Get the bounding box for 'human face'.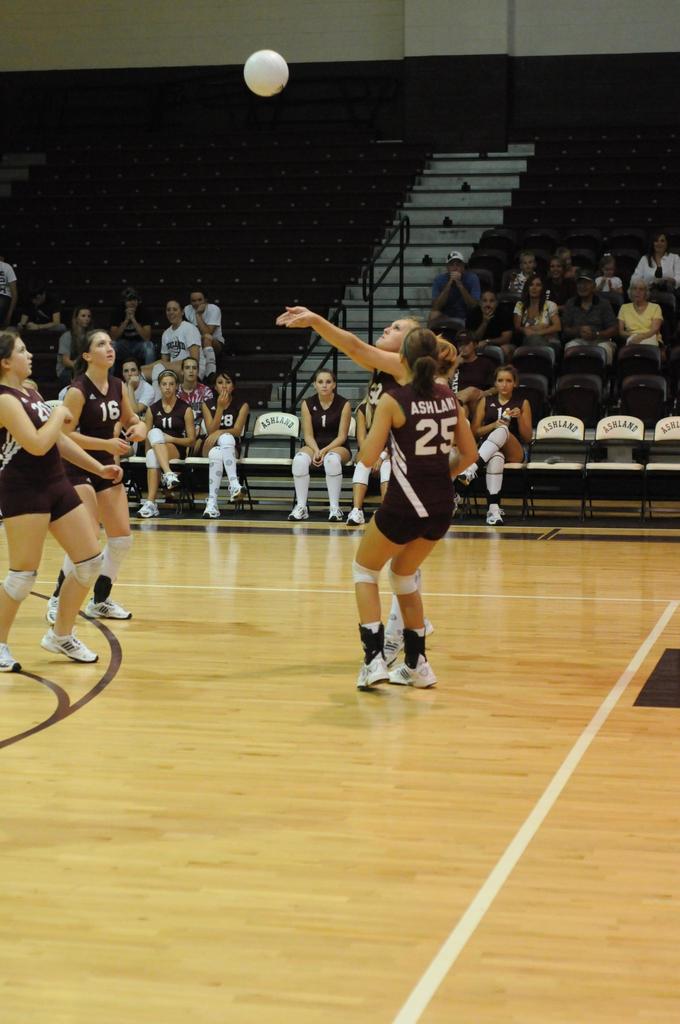
x1=522, y1=254, x2=534, y2=273.
